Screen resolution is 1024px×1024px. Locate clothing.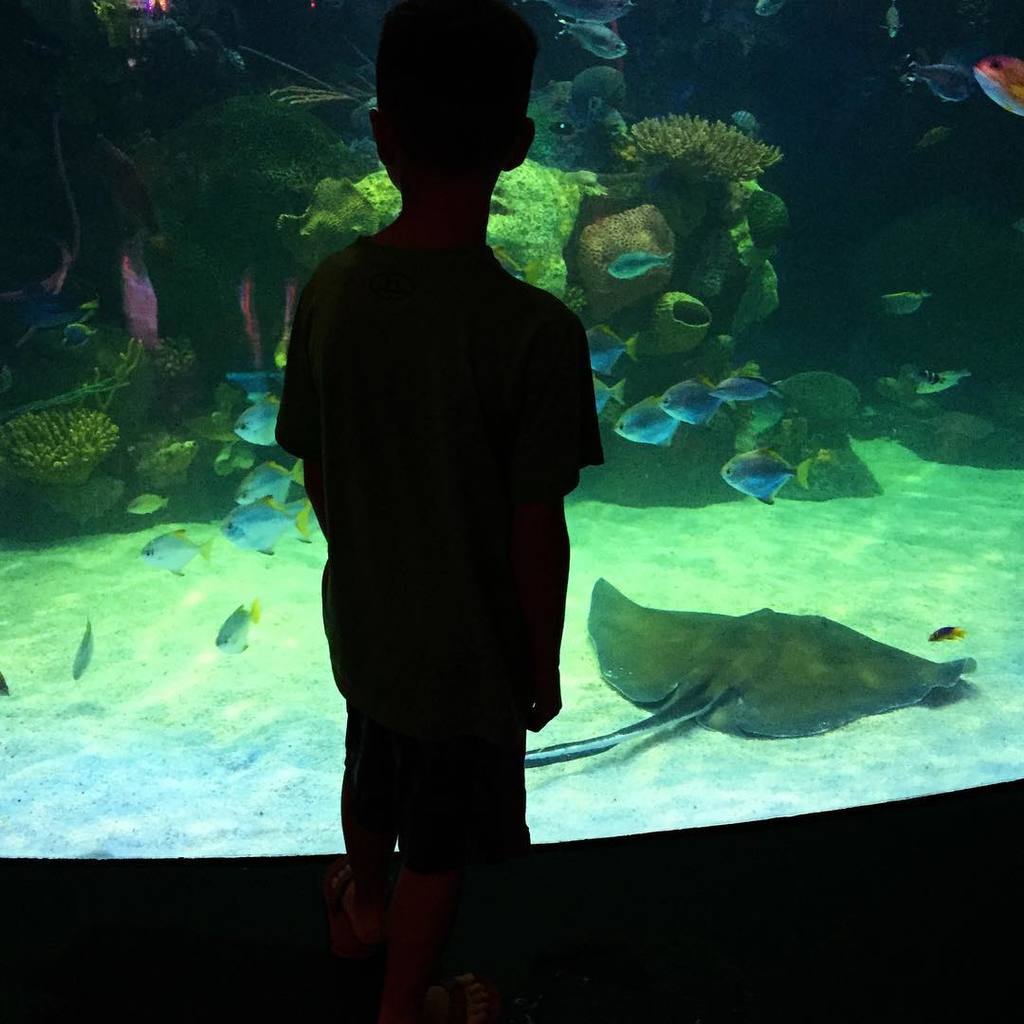
(281, 145, 629, 870).
